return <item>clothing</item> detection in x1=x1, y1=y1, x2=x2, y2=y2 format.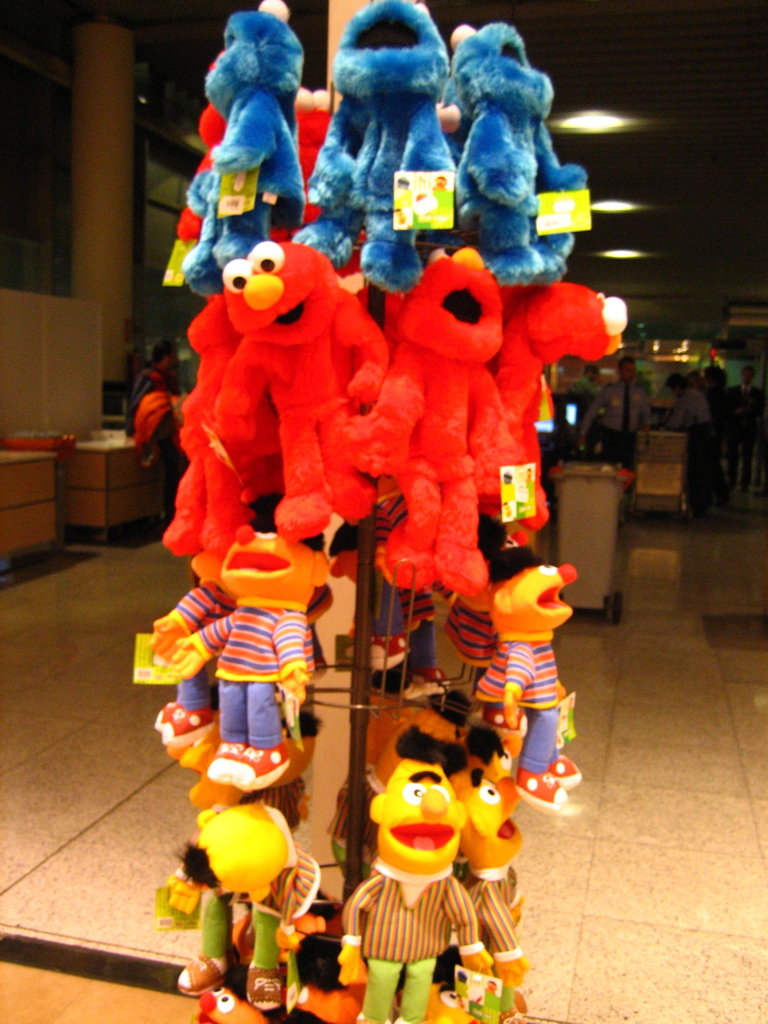
x1=163, y1=580, x2=238, y2=708.
